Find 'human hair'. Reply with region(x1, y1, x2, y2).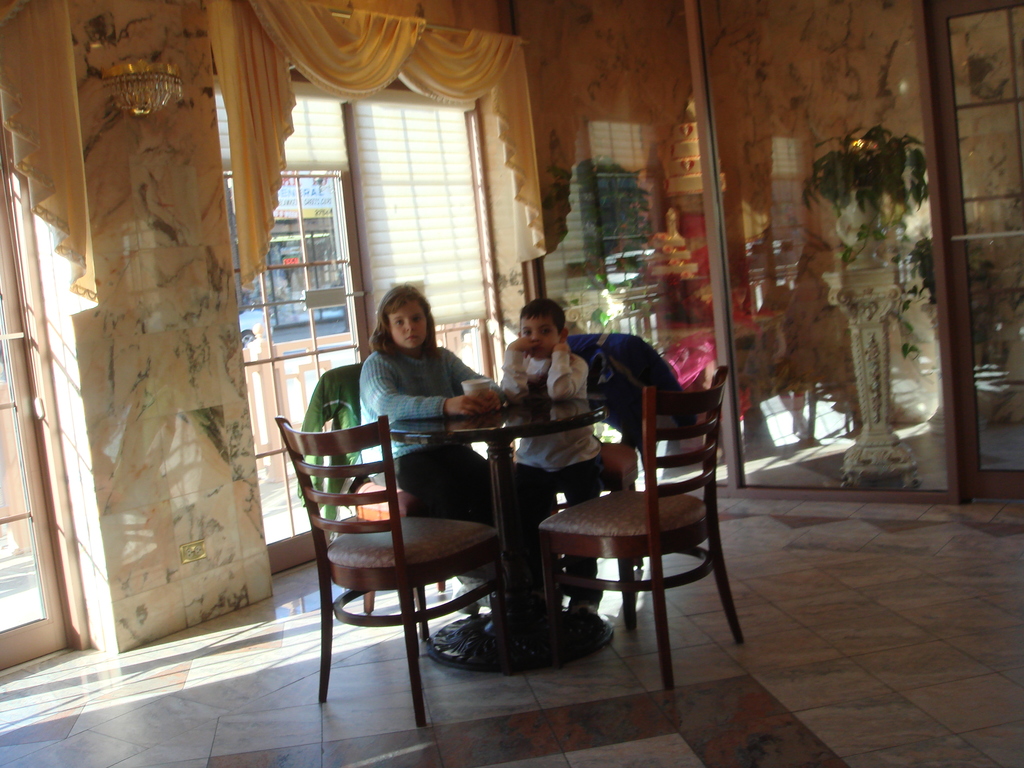
region(358, 281, 438, 362).
